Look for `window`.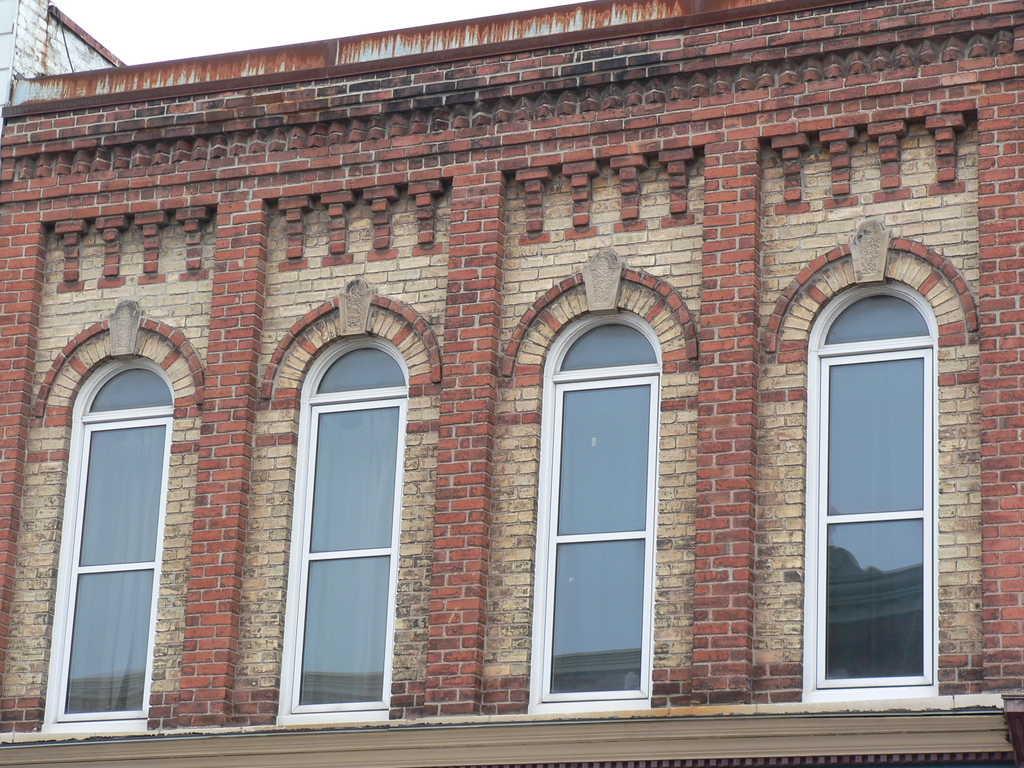
Found: (800, 278, 938, 698).
